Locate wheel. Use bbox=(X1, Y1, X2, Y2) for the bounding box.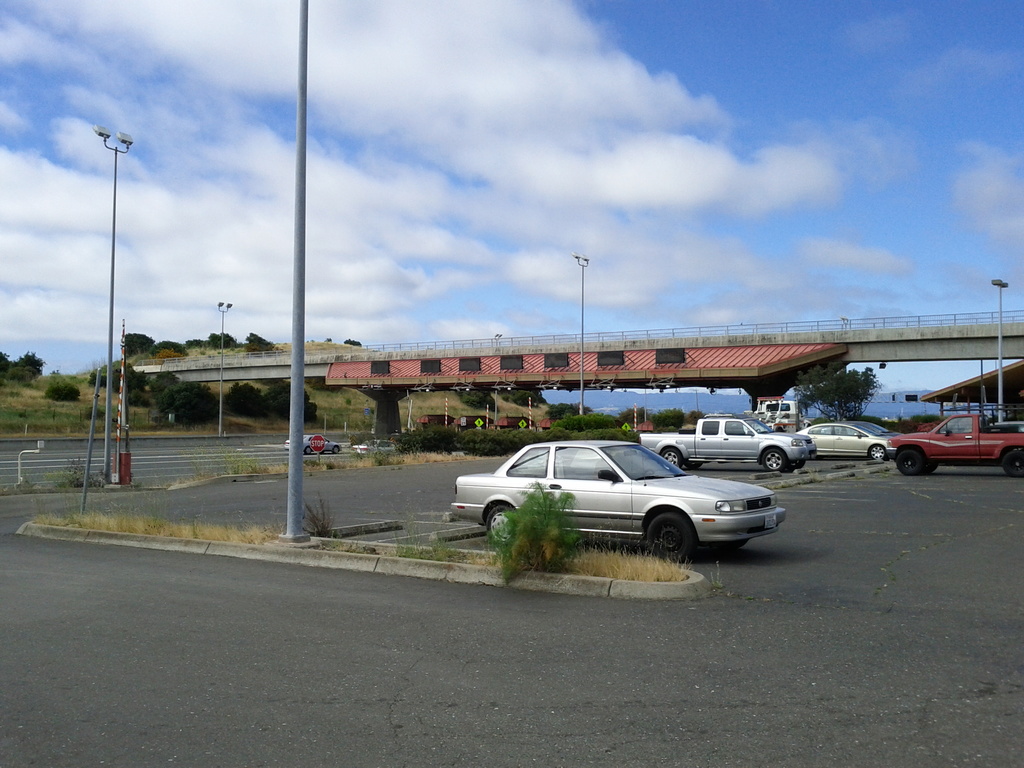
bbox=(645, 505, 703, 558).
